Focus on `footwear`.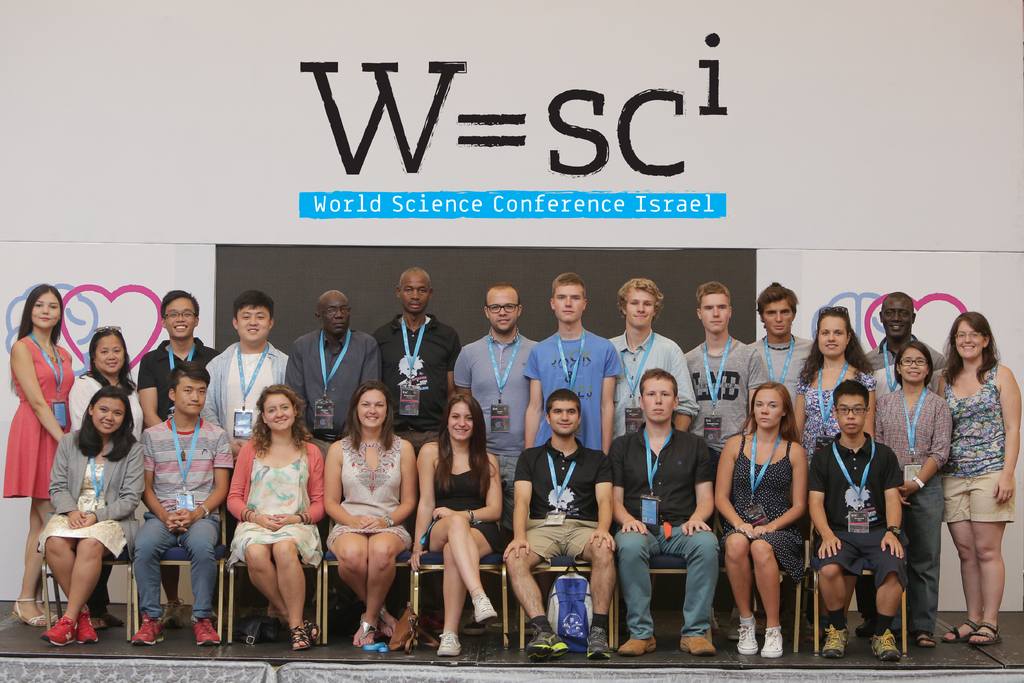
Focused at select_region(127, 615, 166, 649).
